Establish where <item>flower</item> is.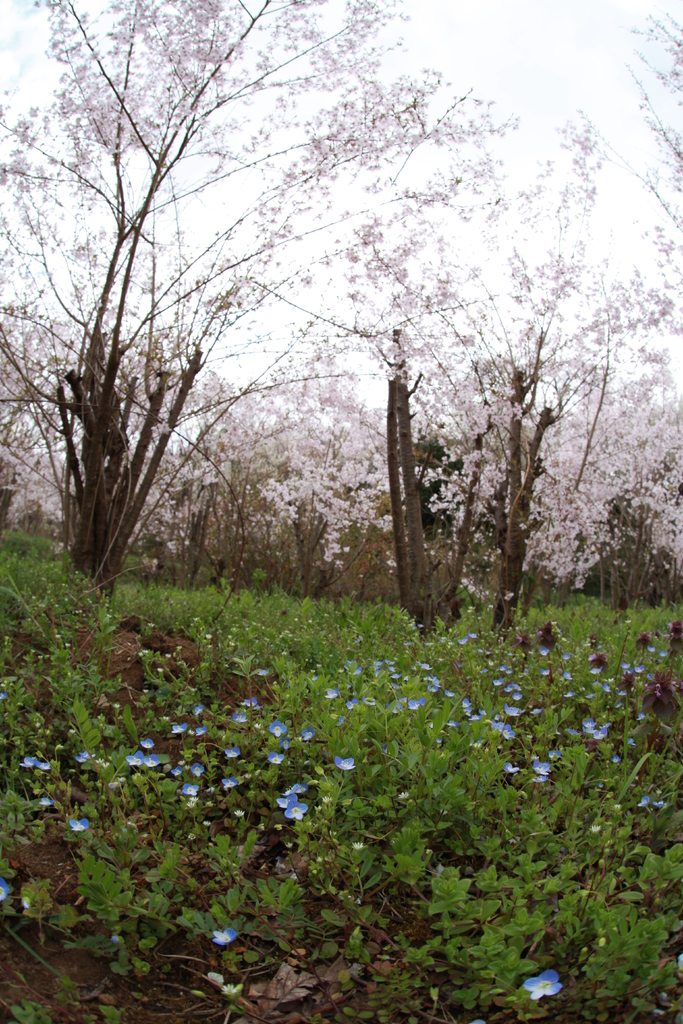
Established at <bbox>266, 722, 289, 736</bbox>.
